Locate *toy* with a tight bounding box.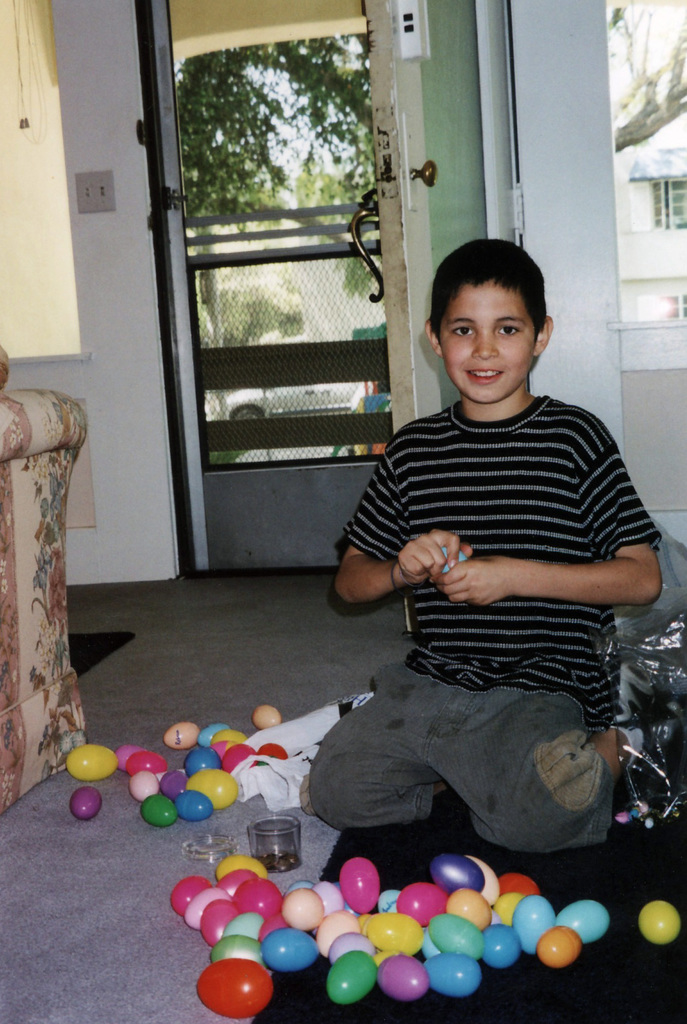
[x1=260, y1=936, x2=314, y2=975].
